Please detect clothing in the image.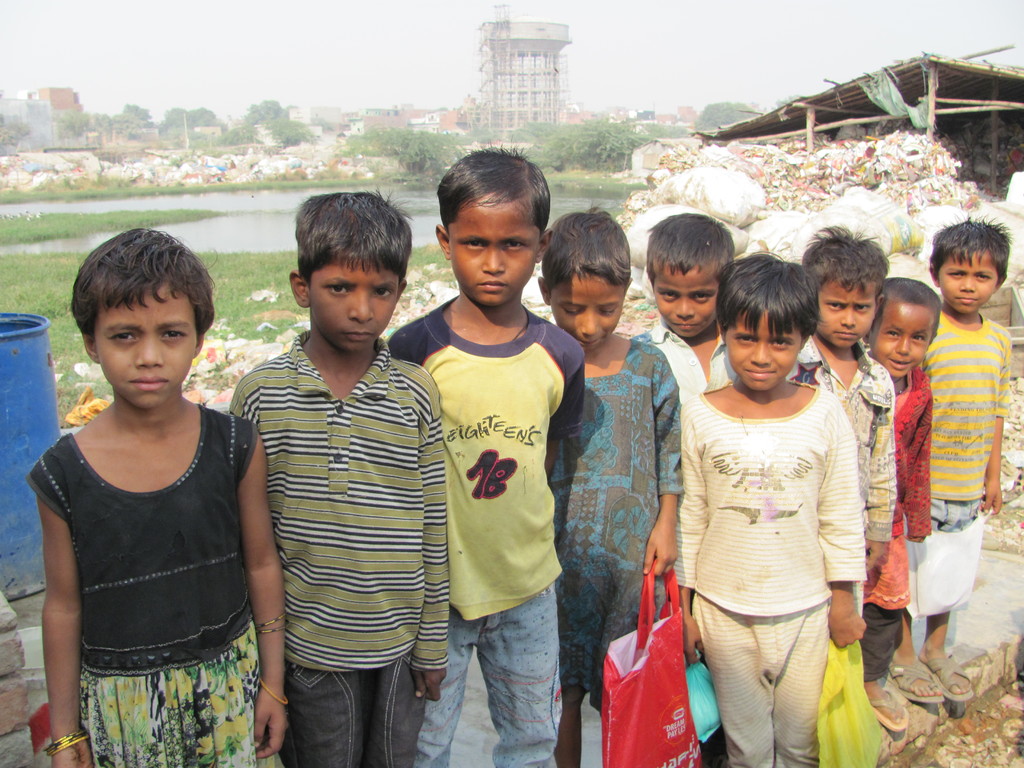
box=[804, 337, 899, 638].
